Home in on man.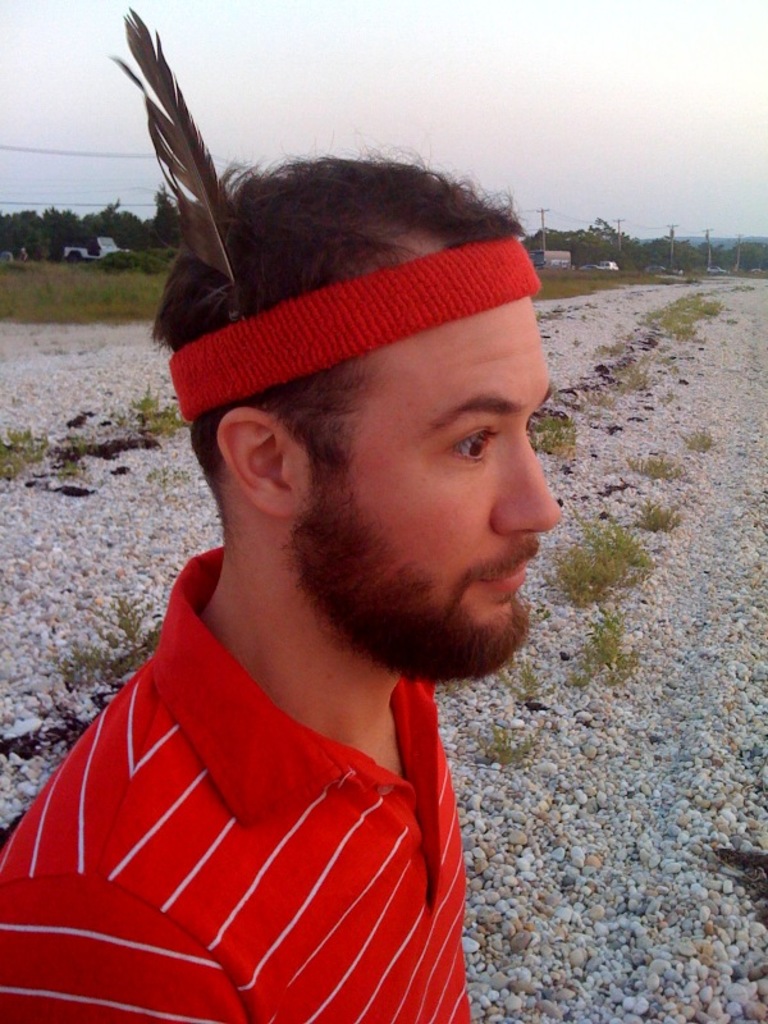
Homed in at pyautogui.locateOnScreen(8, 65, 648, 1014).
